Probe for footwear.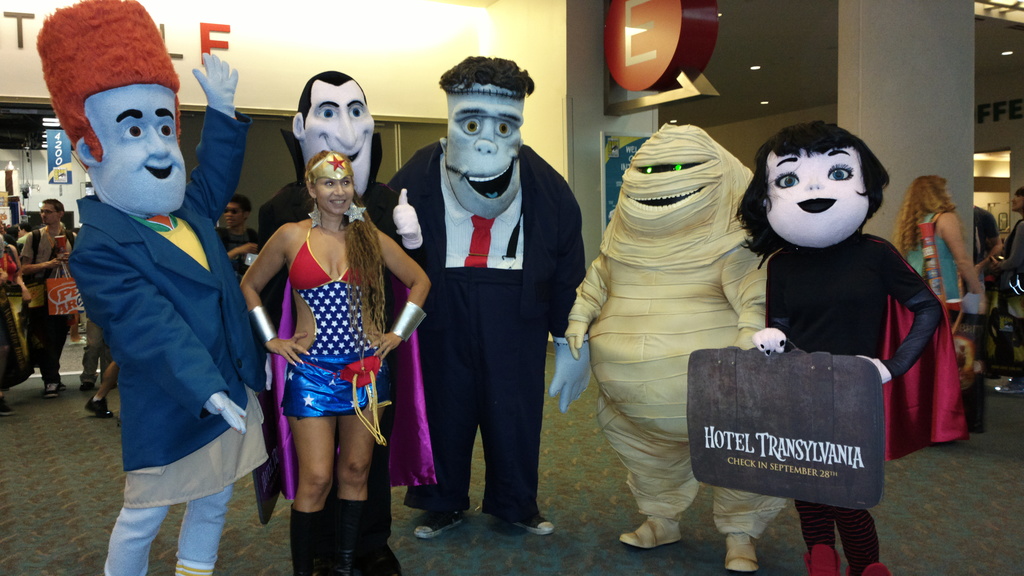
Probe result: region(413, 513, 465, 536).
